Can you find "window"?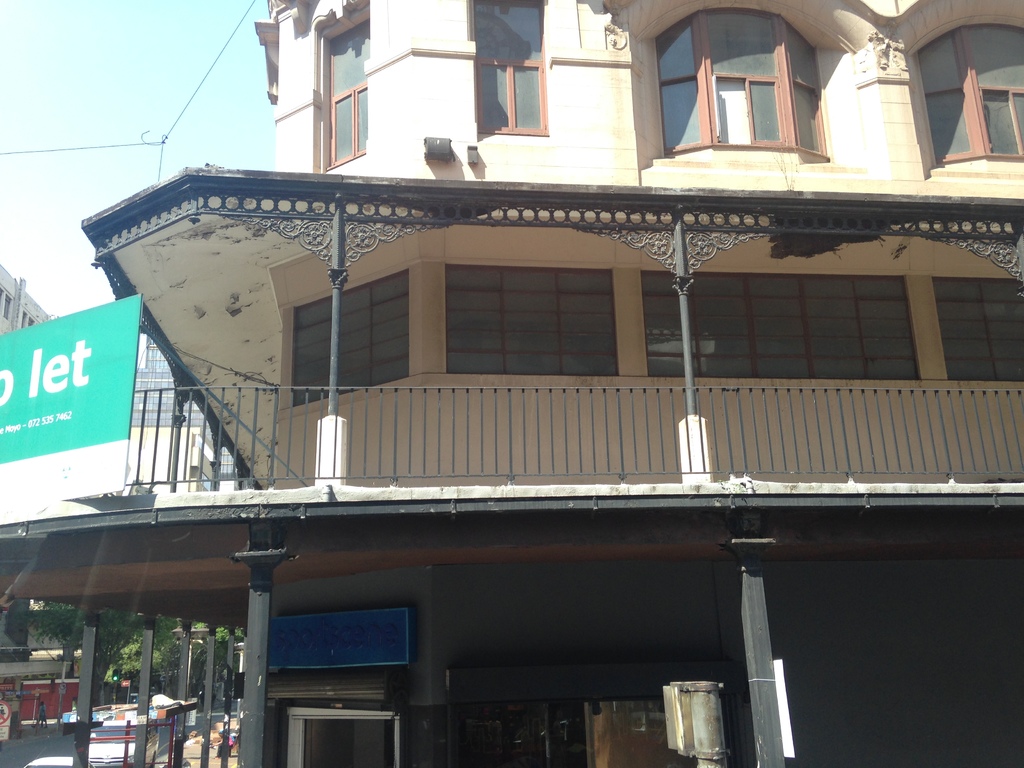
Yes, bounding box: (left=637, top=271, right=920, bottom=384).
